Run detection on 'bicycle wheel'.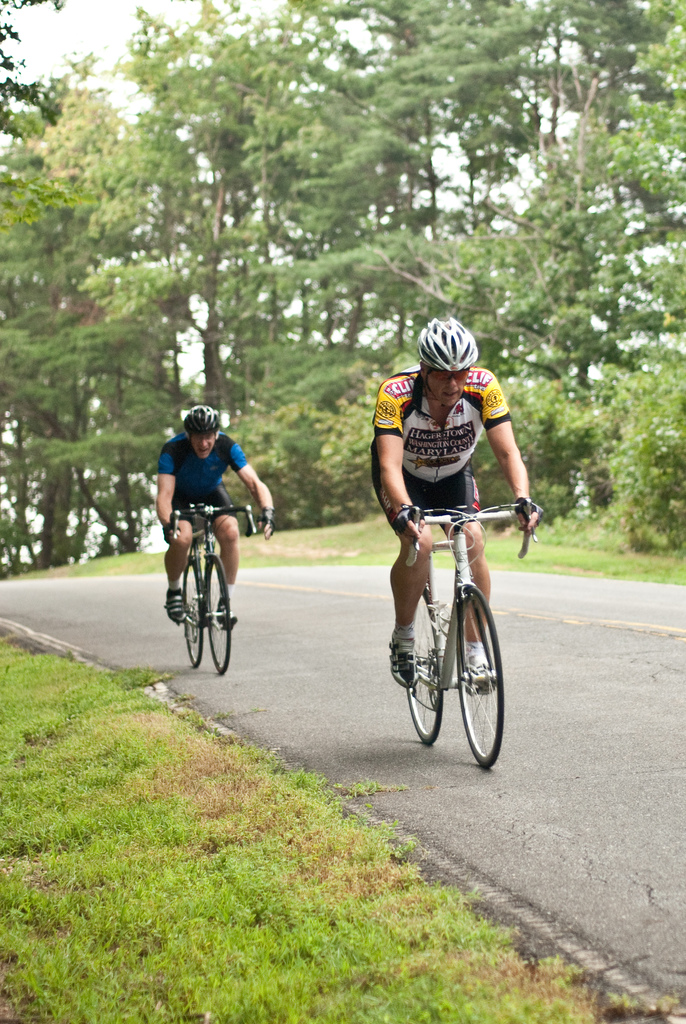
Result: <region>434, 588, 507, 762</region>.
